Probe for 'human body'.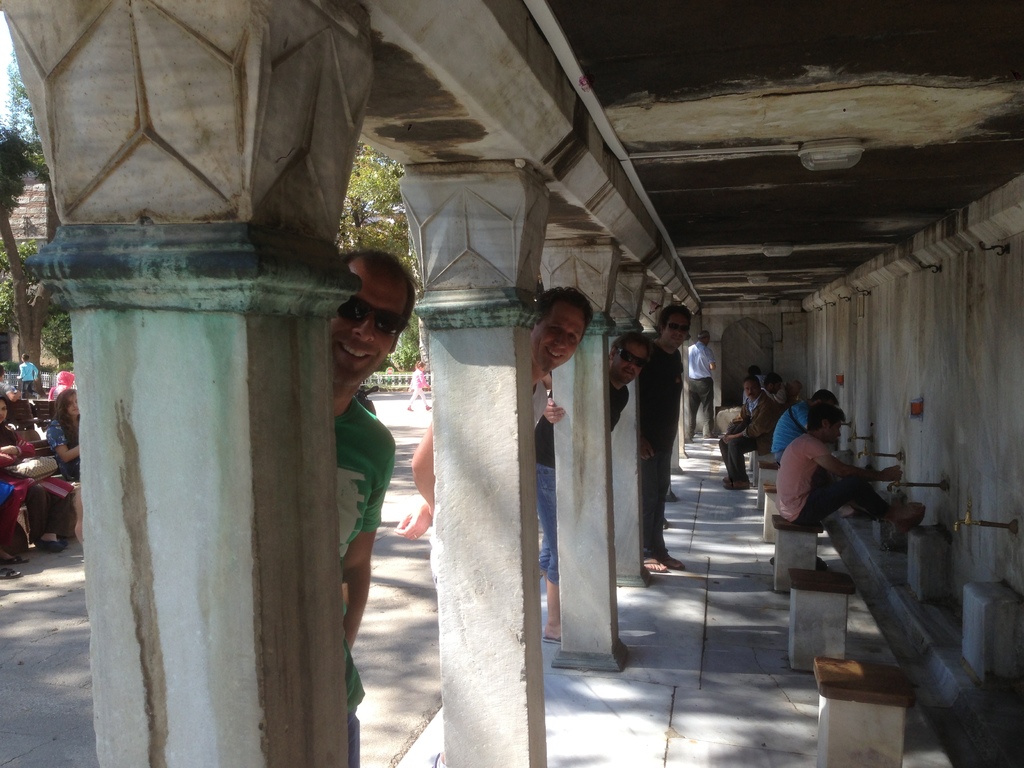
Probe result: (x1=524, y1=324, x2=654, y2=640).
